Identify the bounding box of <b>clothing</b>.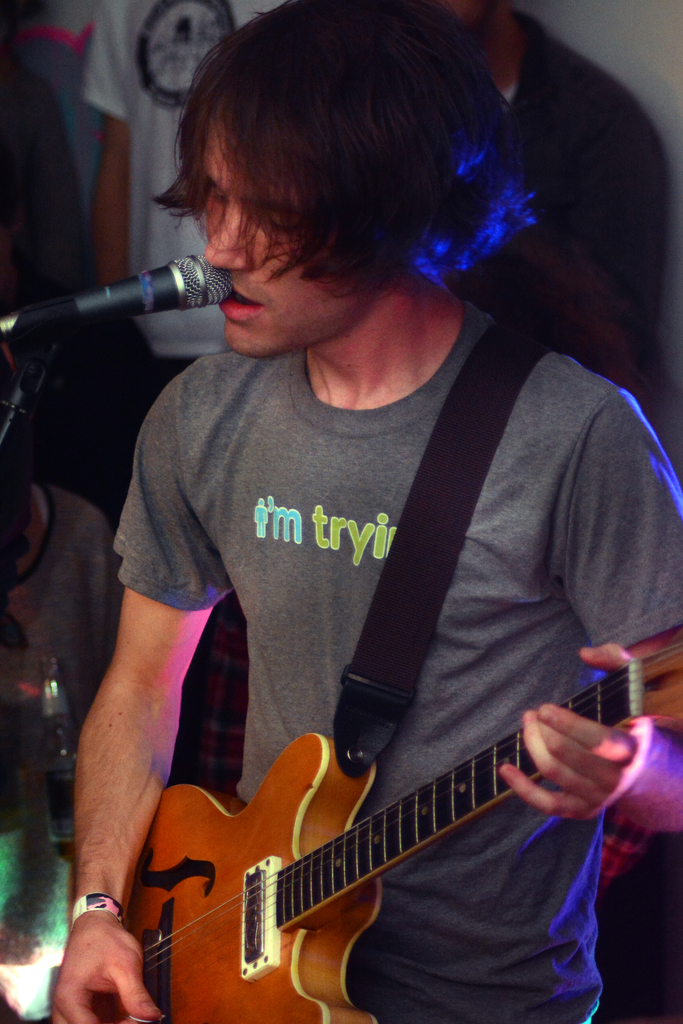
x1=71, y1=0, x2=288, y2=365.
